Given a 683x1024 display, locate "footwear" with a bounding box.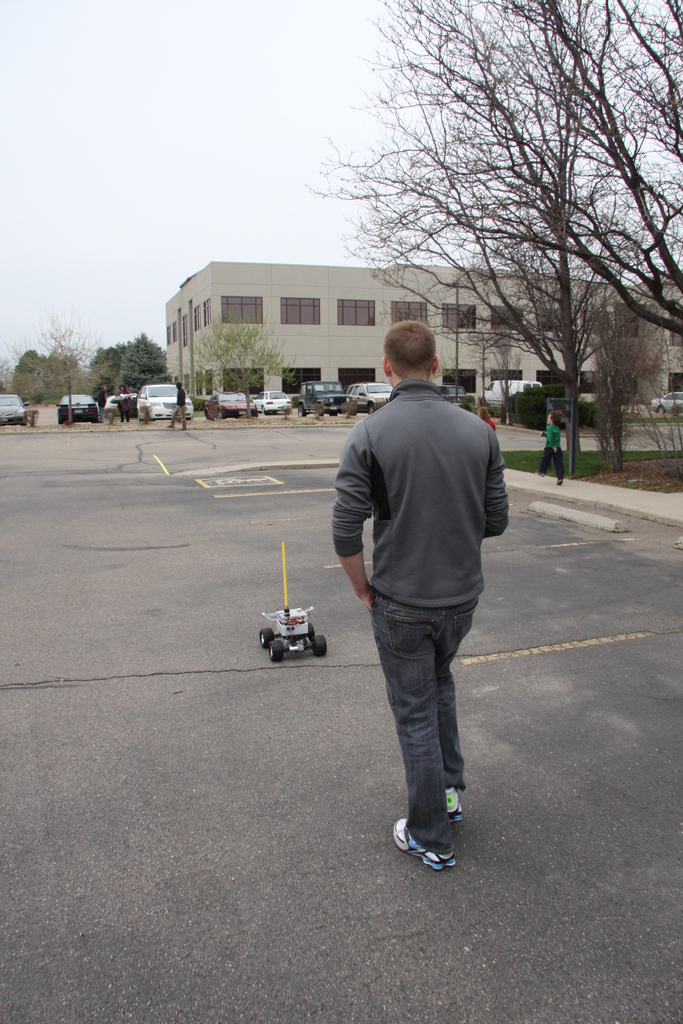
Located: <bbox>387, 806, 472, 873</bbox>.
